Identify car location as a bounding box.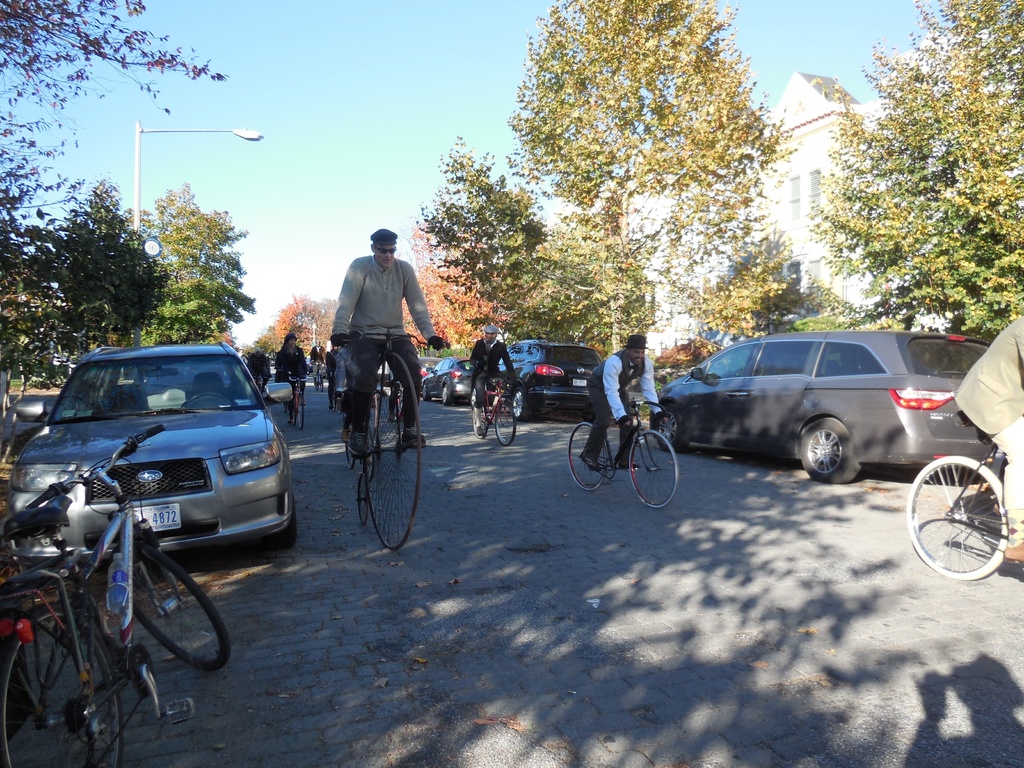
(494, 341, 603, 424).
